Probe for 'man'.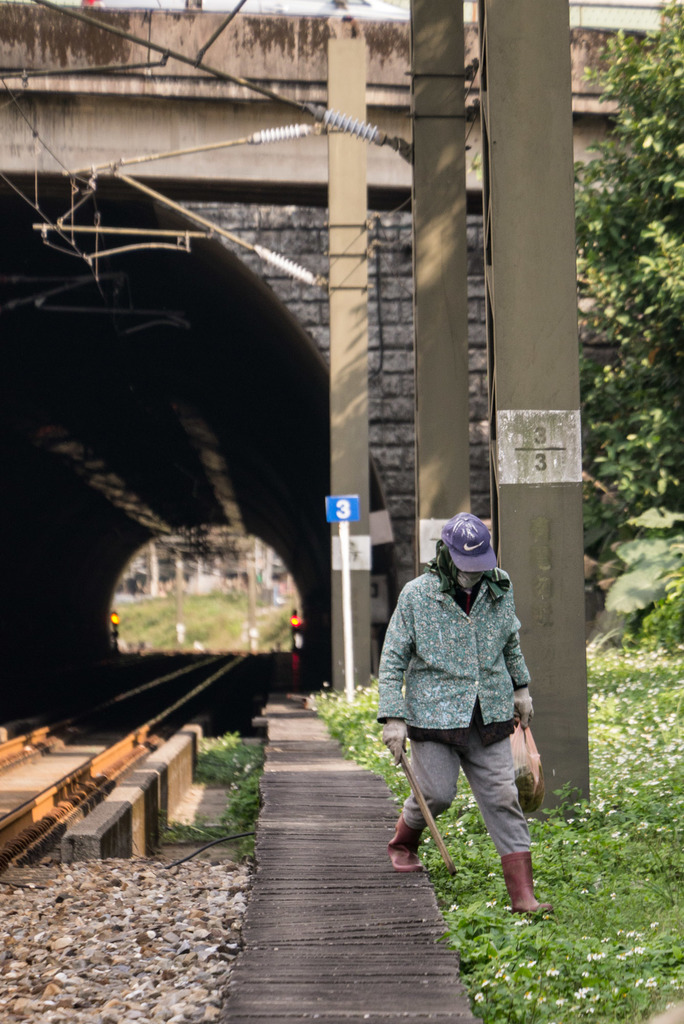
Probe result: bbox(368, 520, 542, 912).
